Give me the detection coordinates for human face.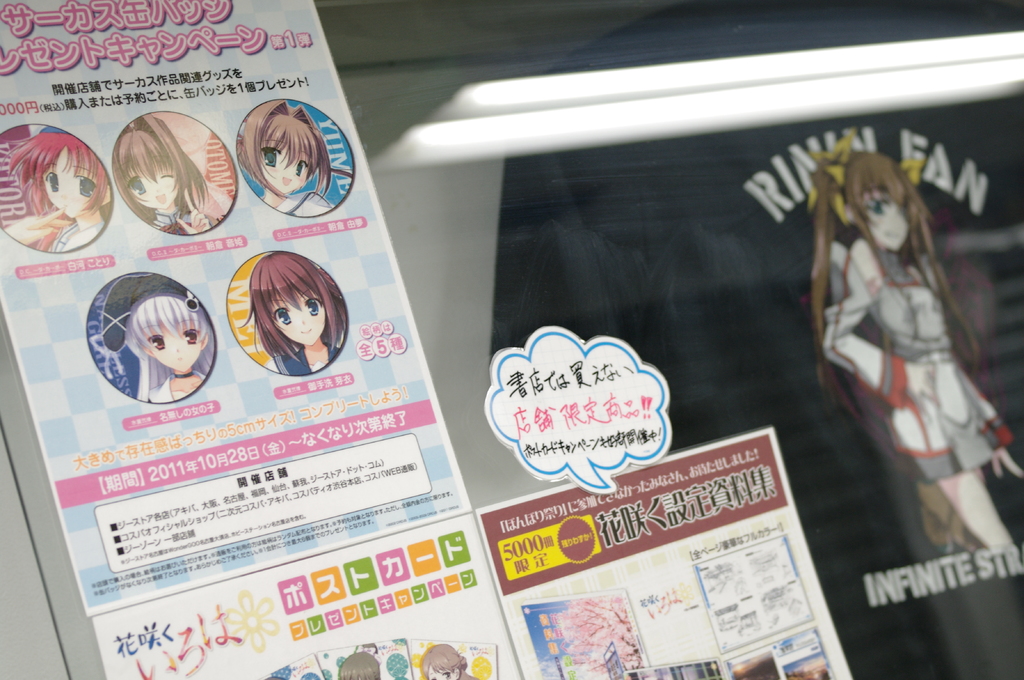
box=[124, 150, 175, 210].
